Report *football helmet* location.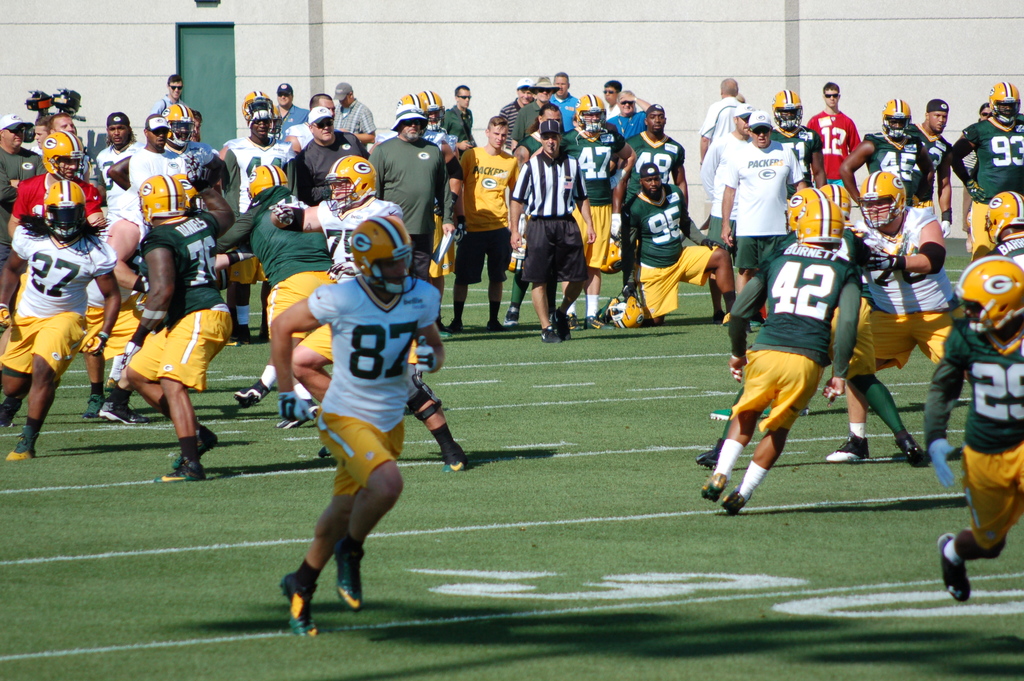
Report: left=326, top=202, right=419, bottom=293.
